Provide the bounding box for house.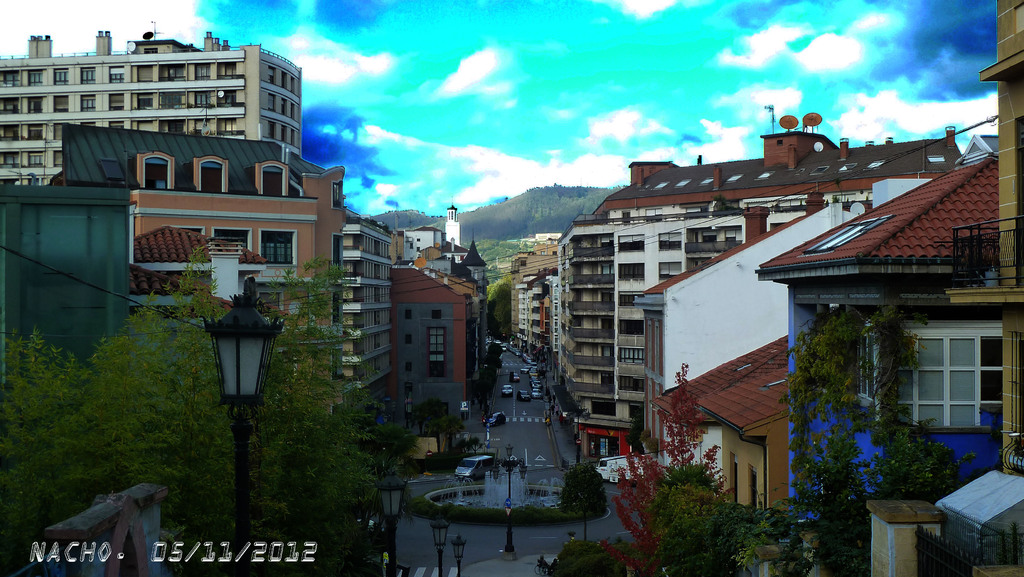
left=355, top=222, right=396, bottom=421.
